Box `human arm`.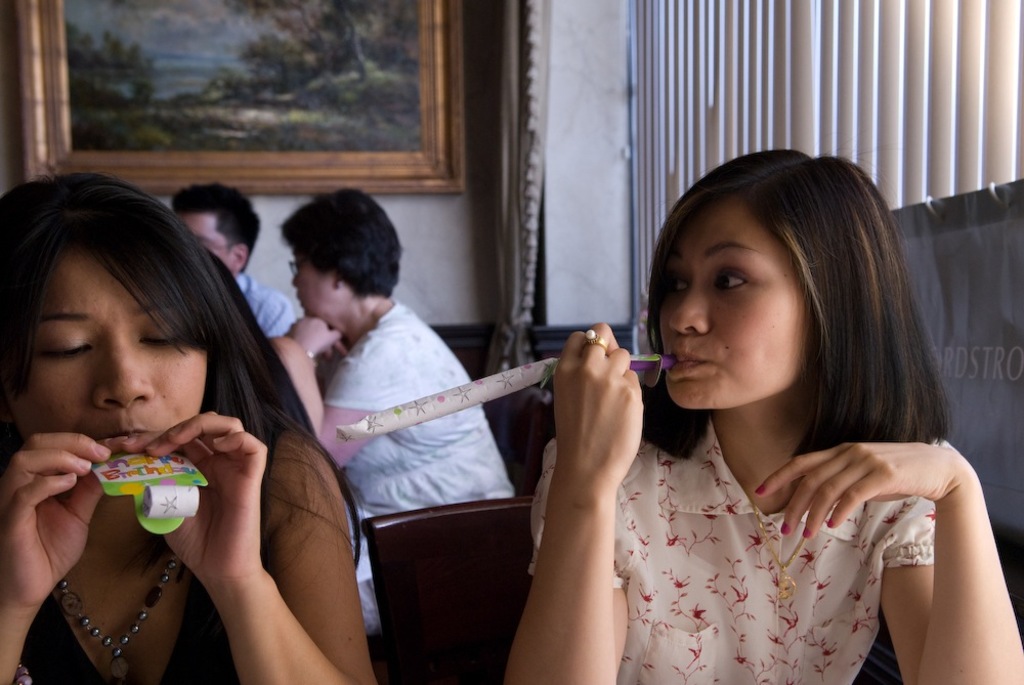
757:448:1023:684.
